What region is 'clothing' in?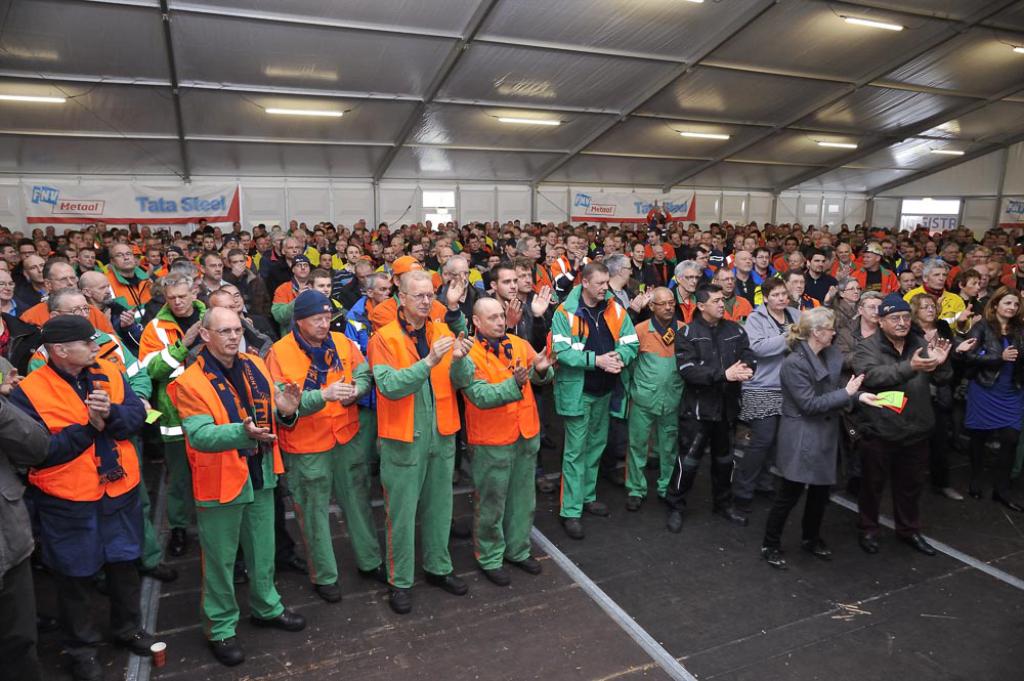
(left=421, top=255, right=443, bottom=269).
